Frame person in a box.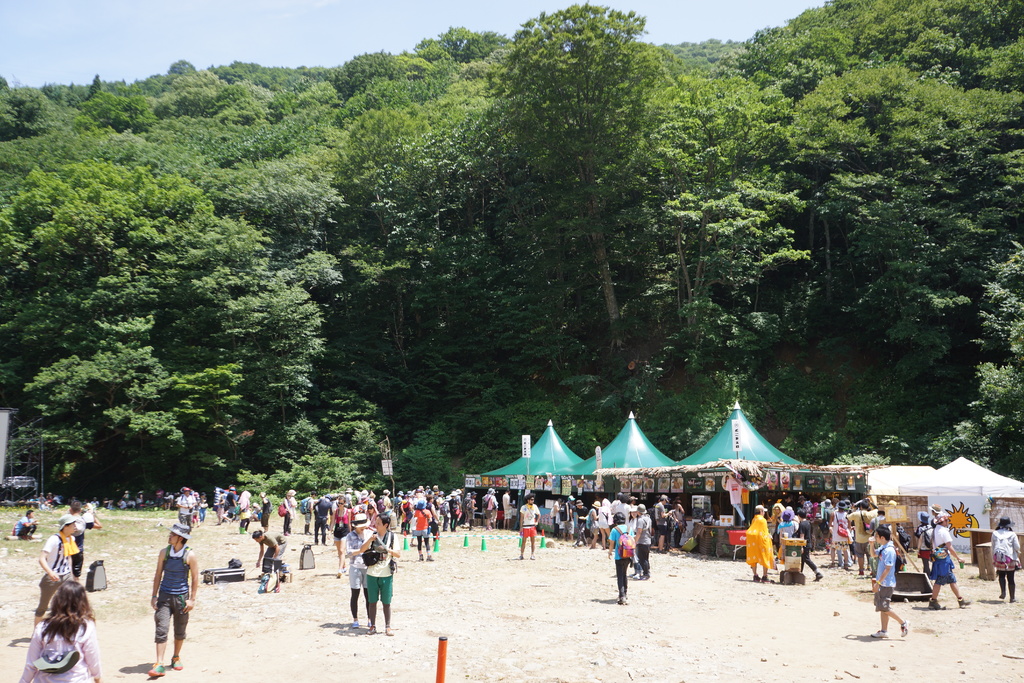
<bbox>515, 491, 543, 562</bbox>.
